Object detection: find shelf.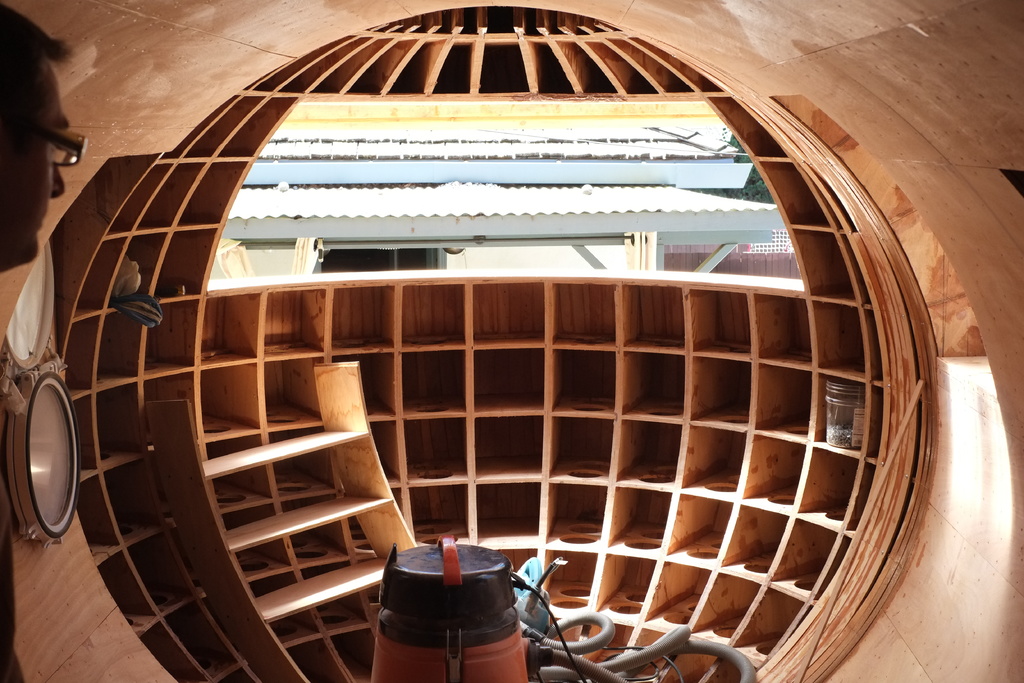
select_region(95, 310, 147, 379).
